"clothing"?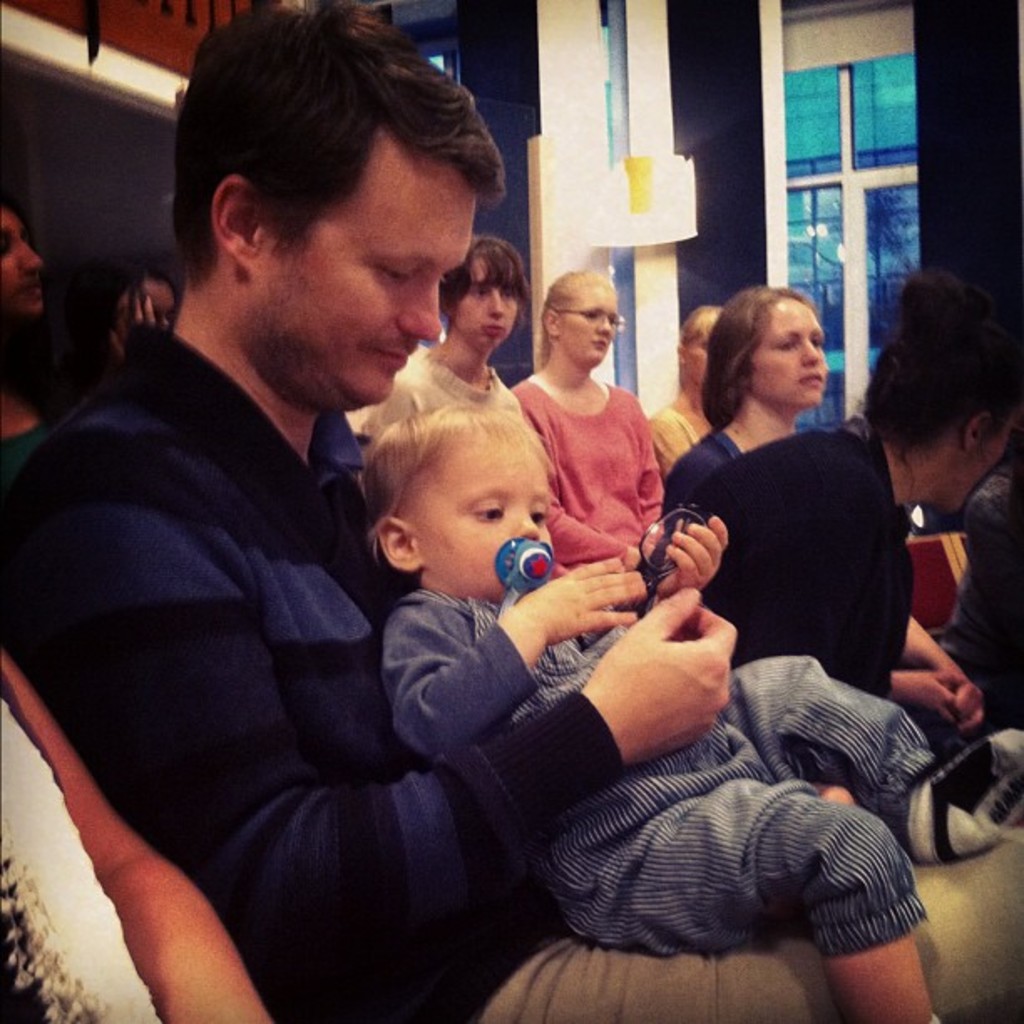
pyautogui.locateOnScreen(341, 363, 535, 440)
